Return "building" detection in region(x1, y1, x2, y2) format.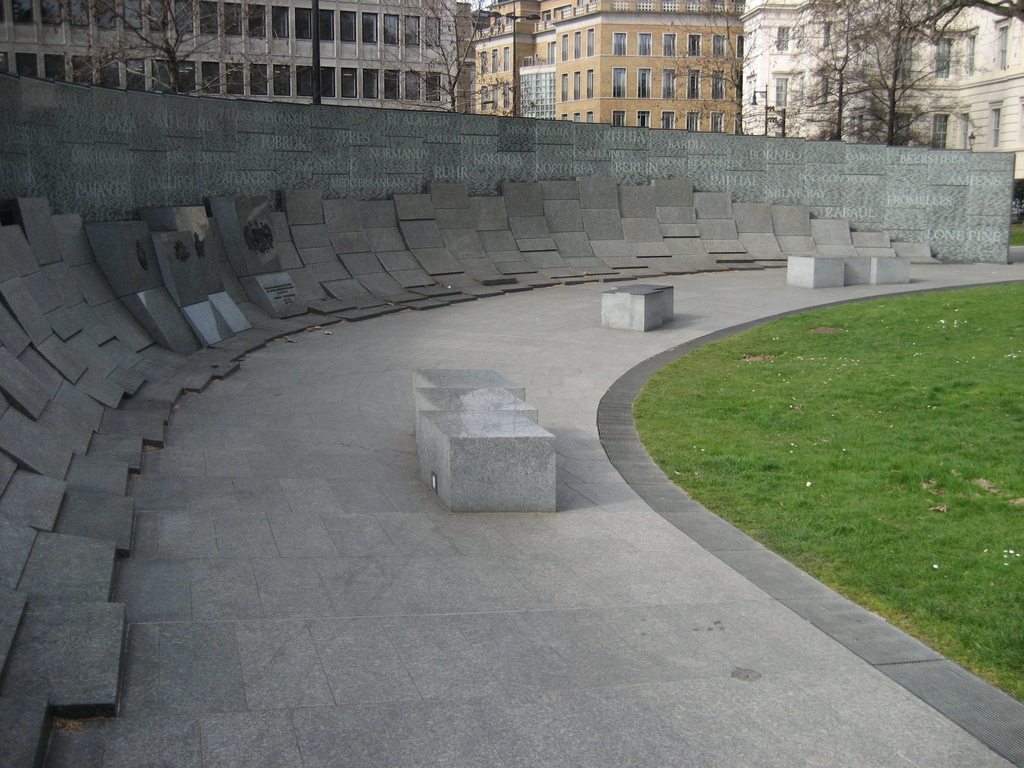
region(739, 0, 1023, 182).
